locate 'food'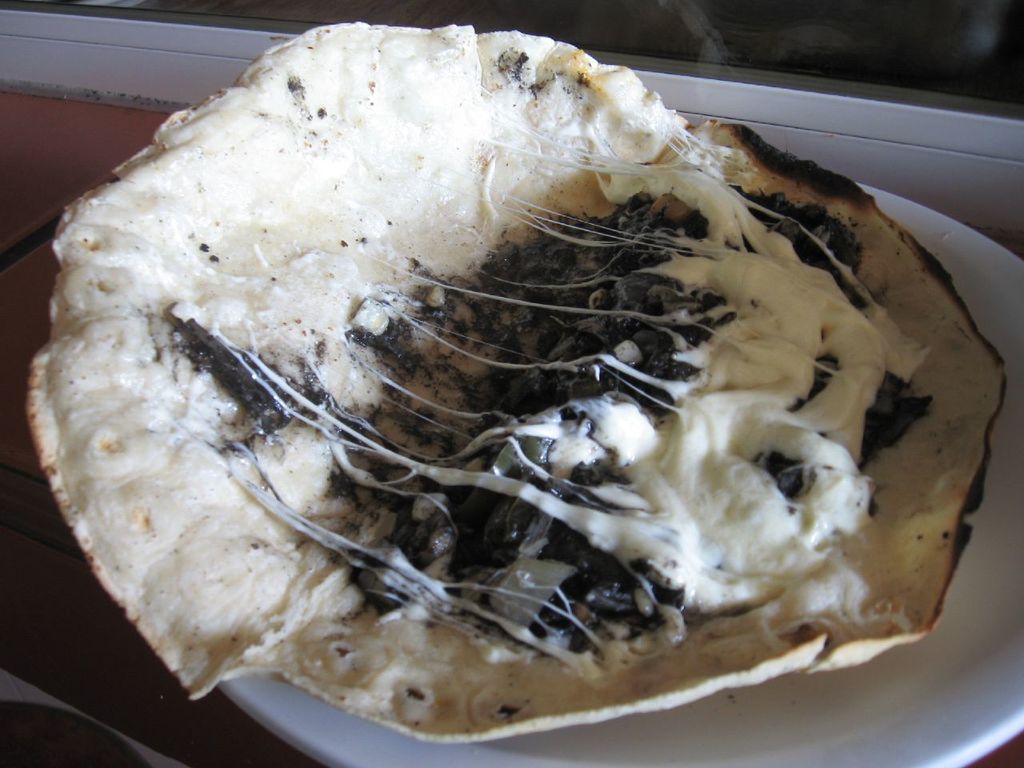
{"x1": 24, "y1": 22, "x2": 1002, "y2": 746}
